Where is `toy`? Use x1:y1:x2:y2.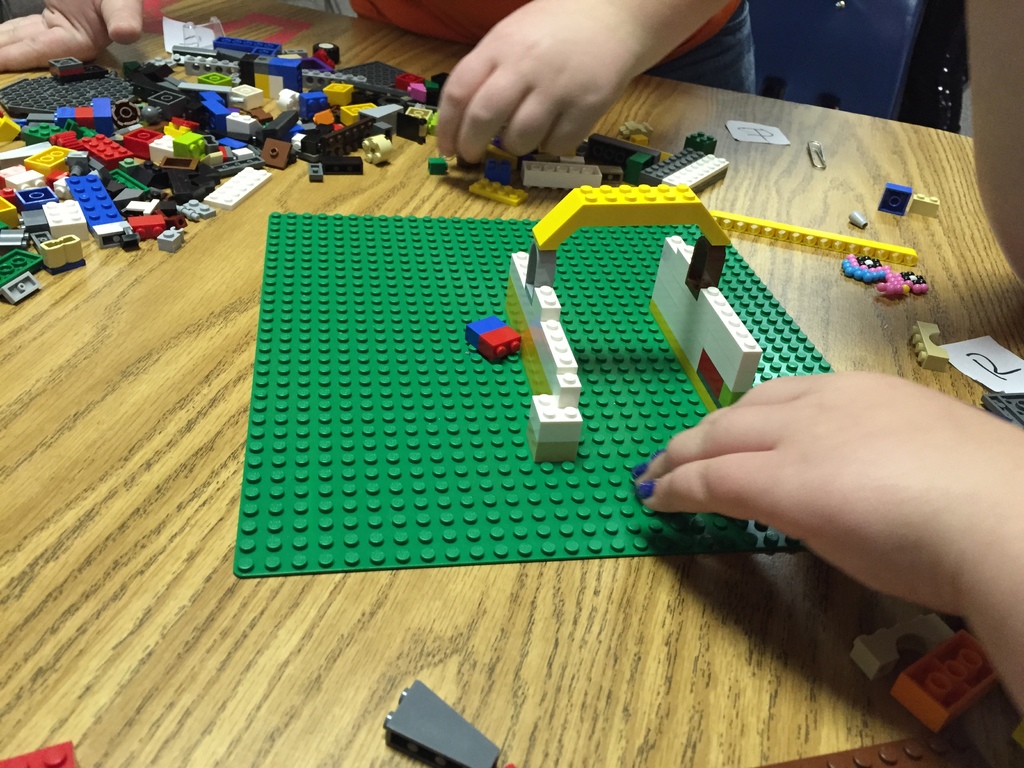
890:631:995:732.
